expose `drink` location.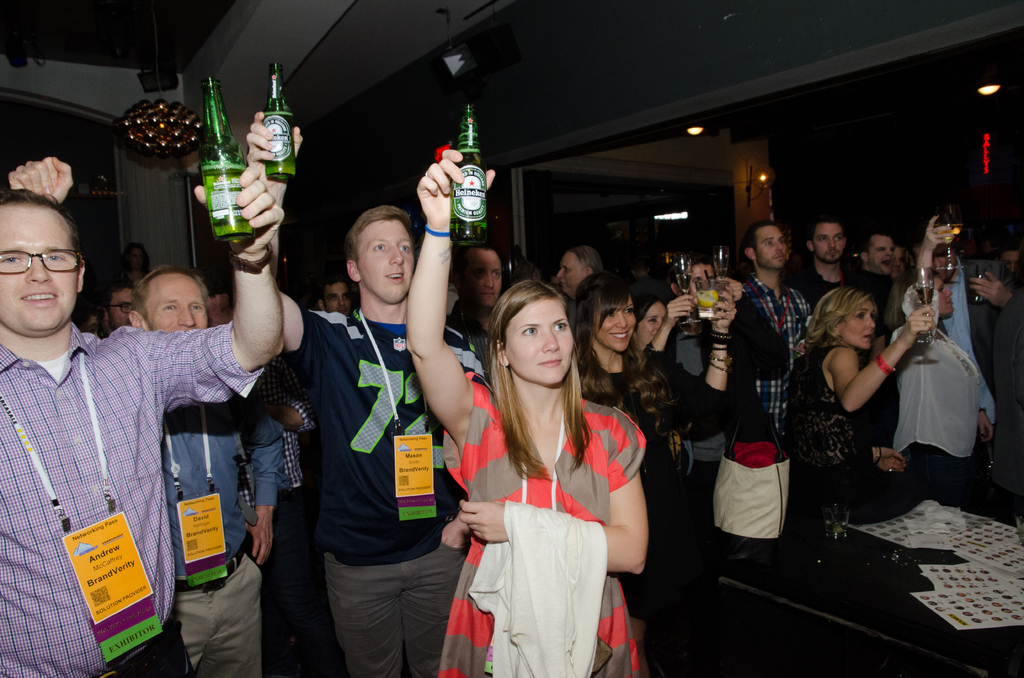
Exposed at rect(935, 222, 963, 244).
